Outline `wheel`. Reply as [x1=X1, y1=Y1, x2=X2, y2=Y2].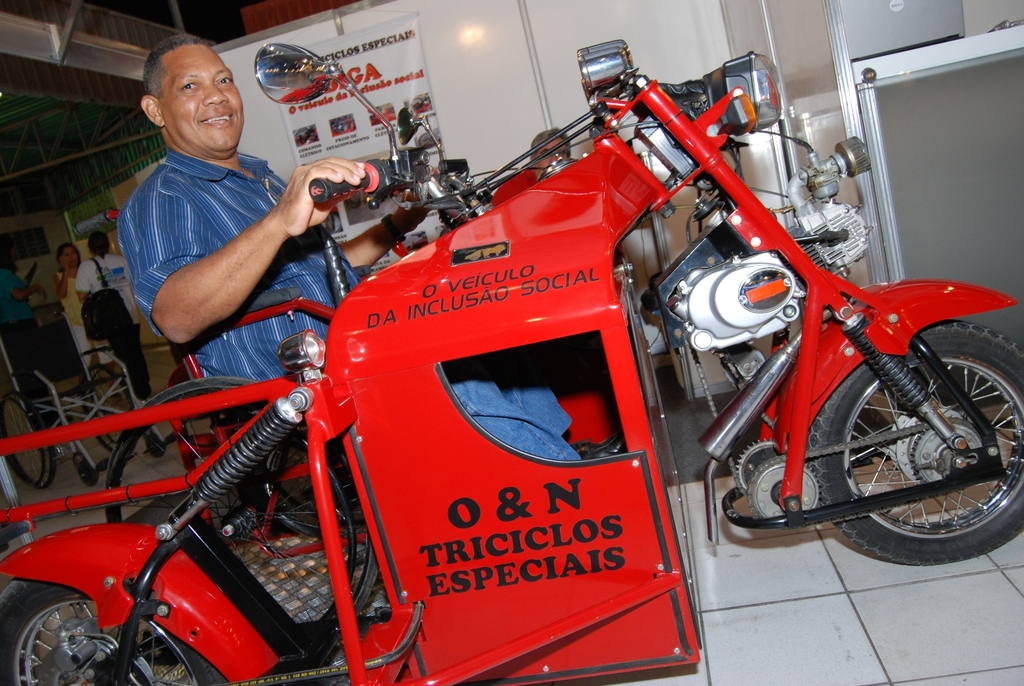
[x1=0, y1=575, x2=227, y2=685].
